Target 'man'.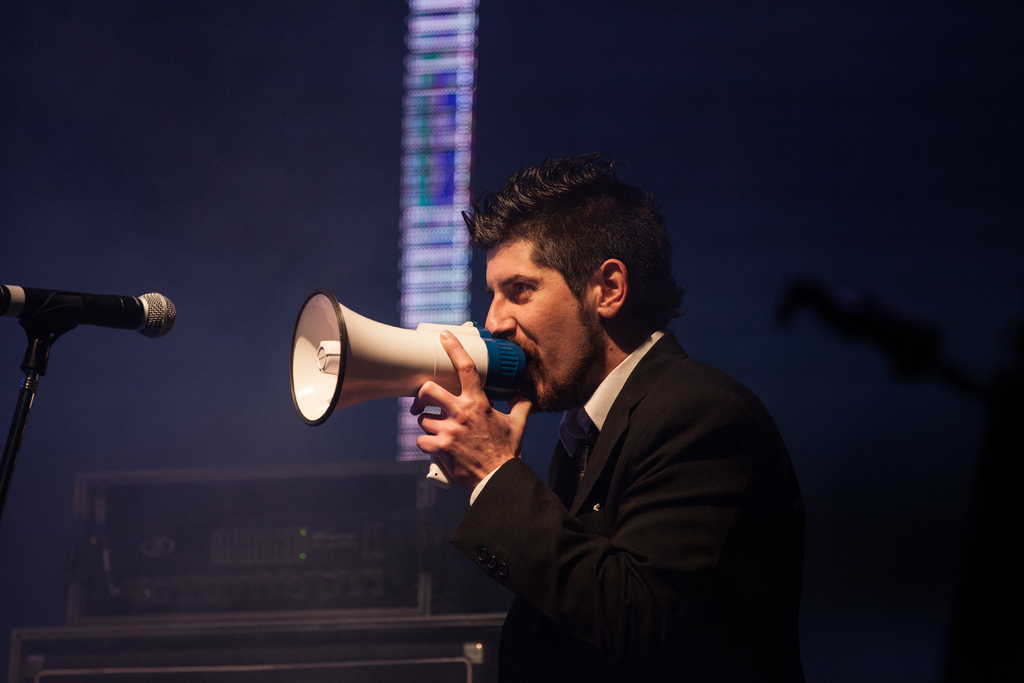
Target region: (456, 183, 802, 682).
